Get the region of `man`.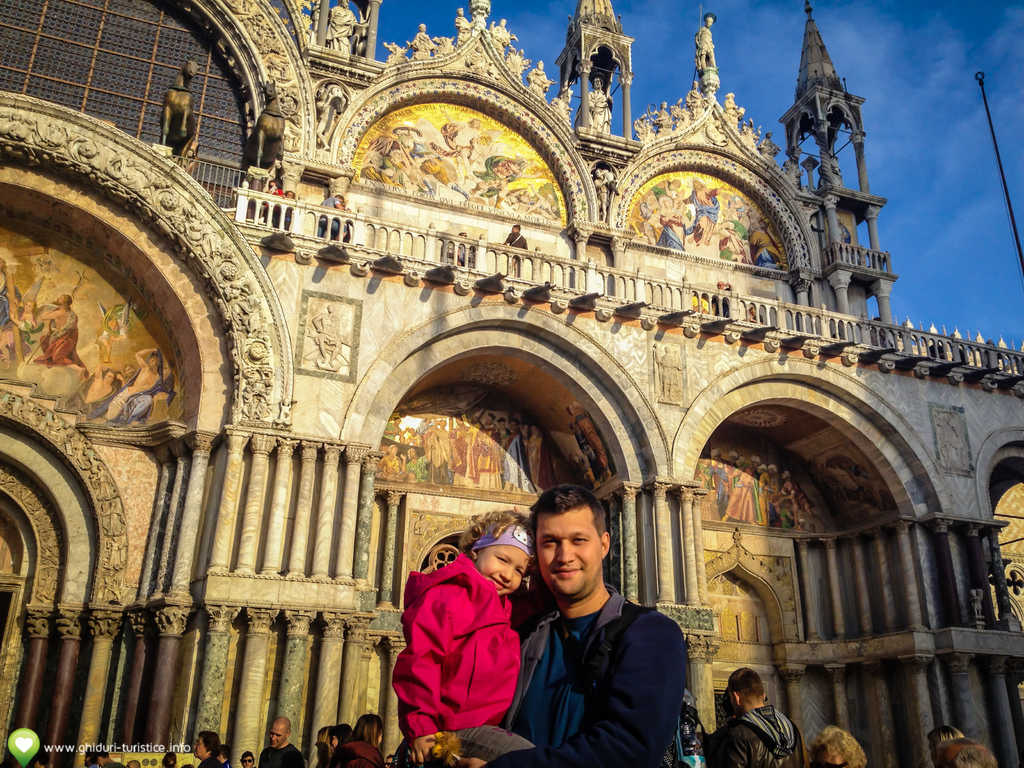
locate(499, 497, 687, 762).
